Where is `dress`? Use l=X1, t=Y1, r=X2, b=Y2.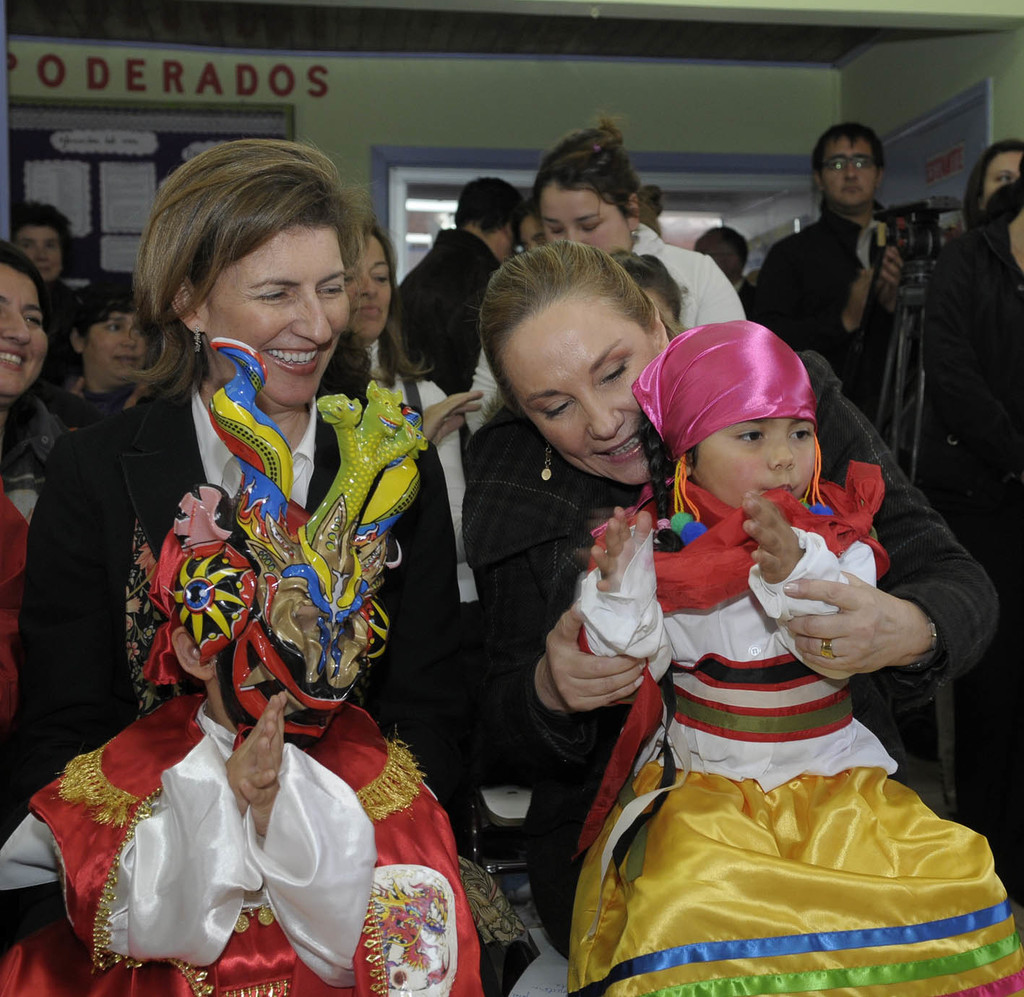
l=569, t=458, r=1023, b=996.
